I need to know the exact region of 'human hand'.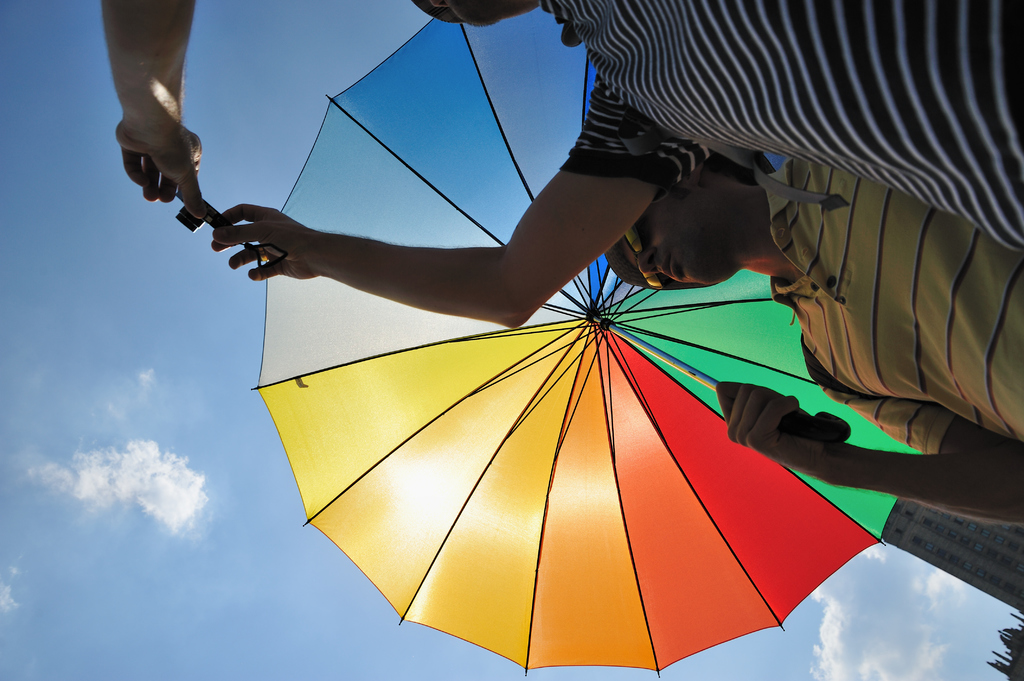
Region: l=714, t=381, r=840, b=481.
